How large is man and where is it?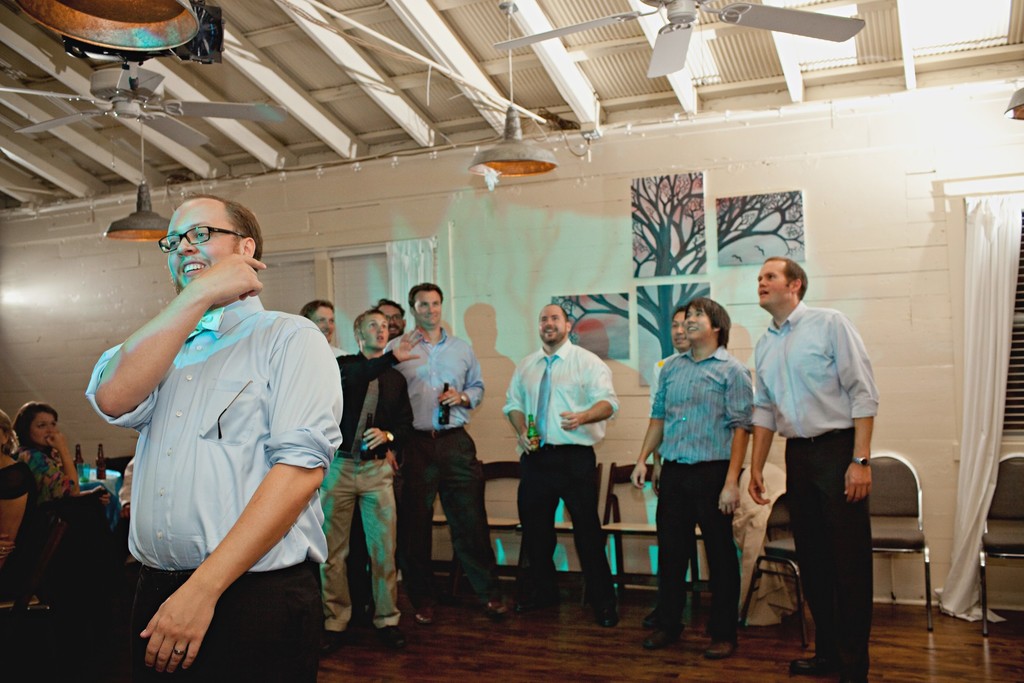
Bounding box: 95,172,346,666.
